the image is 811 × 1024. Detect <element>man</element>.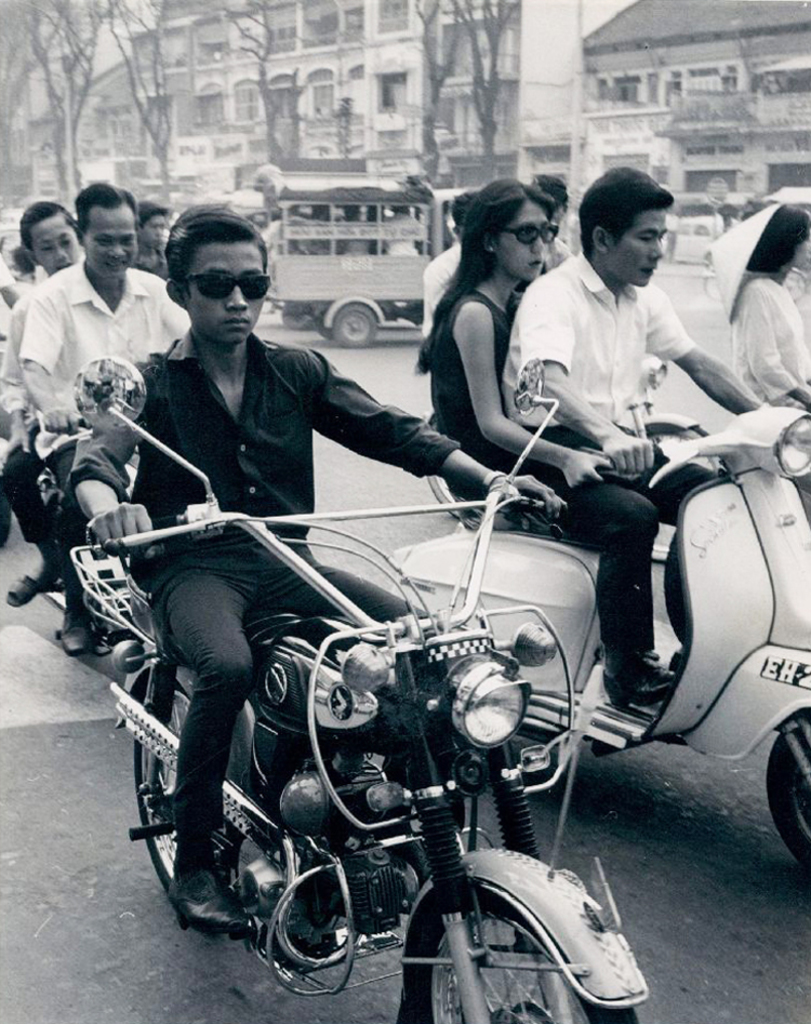
Detection: (x1=13, y1=184, x2=191, y2=652).
